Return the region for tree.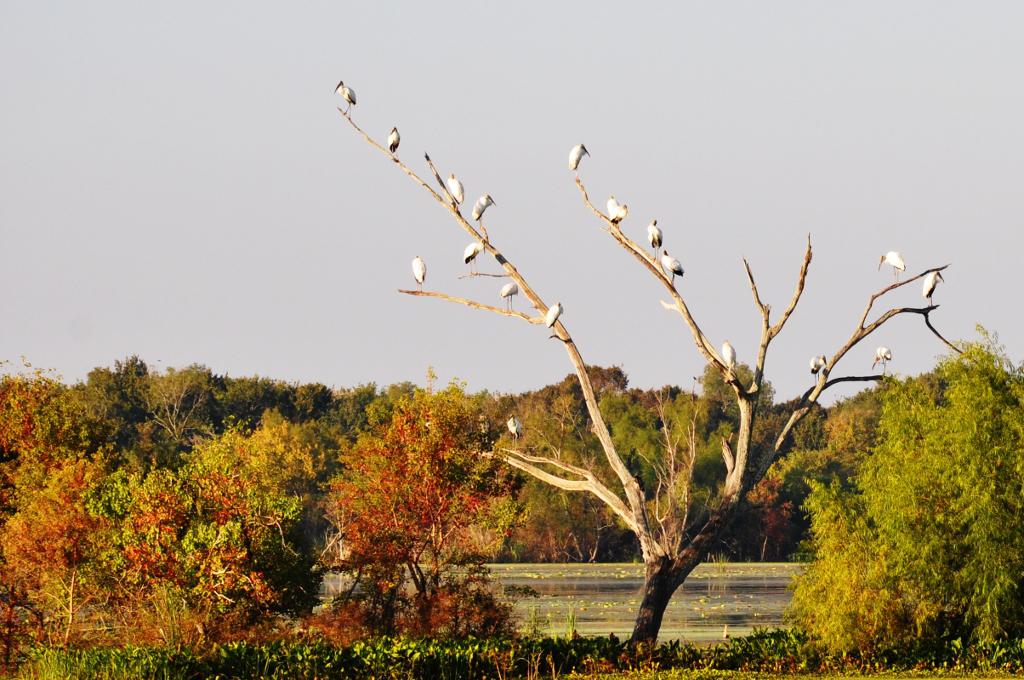
780, 320, 1023, 679.
